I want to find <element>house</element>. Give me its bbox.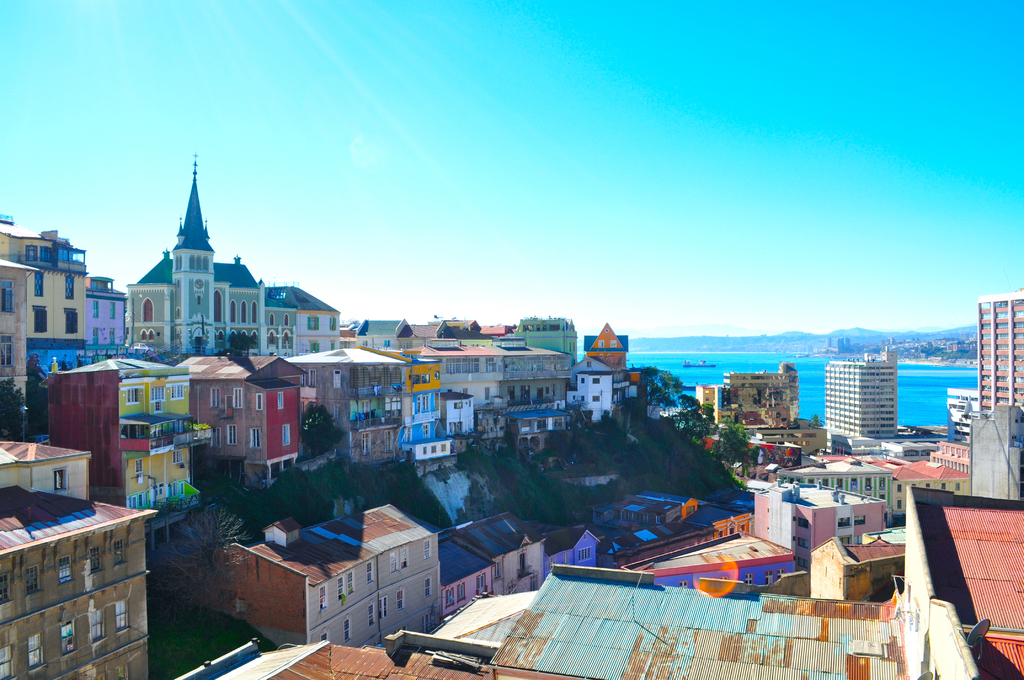
crop(5, 471, 162, 660).
